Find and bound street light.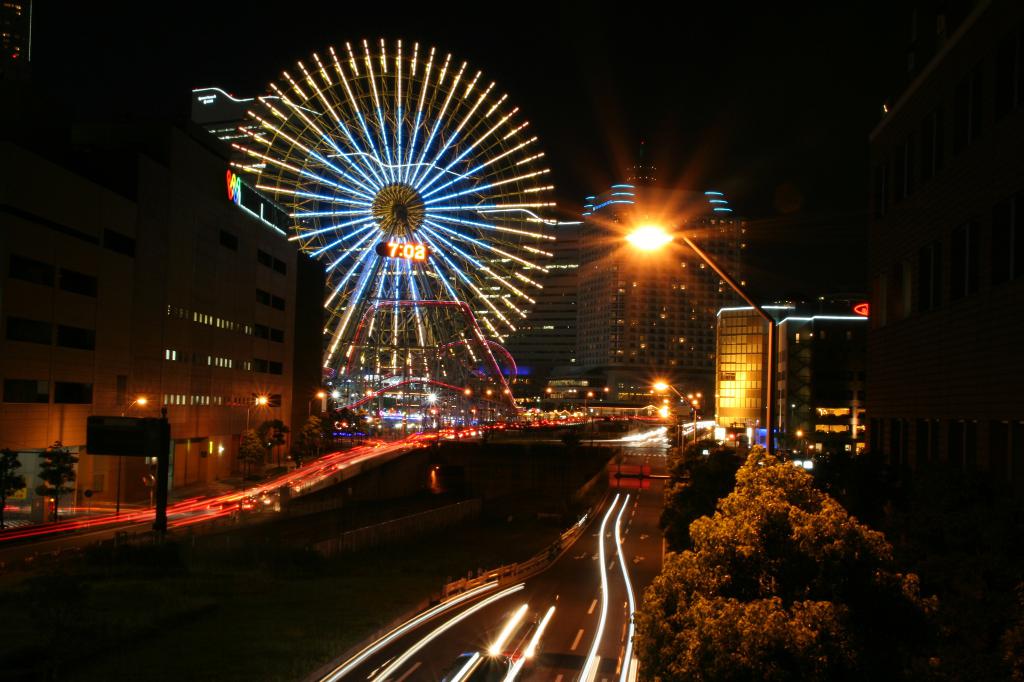
Bound: 247, 388, 275, 491.
